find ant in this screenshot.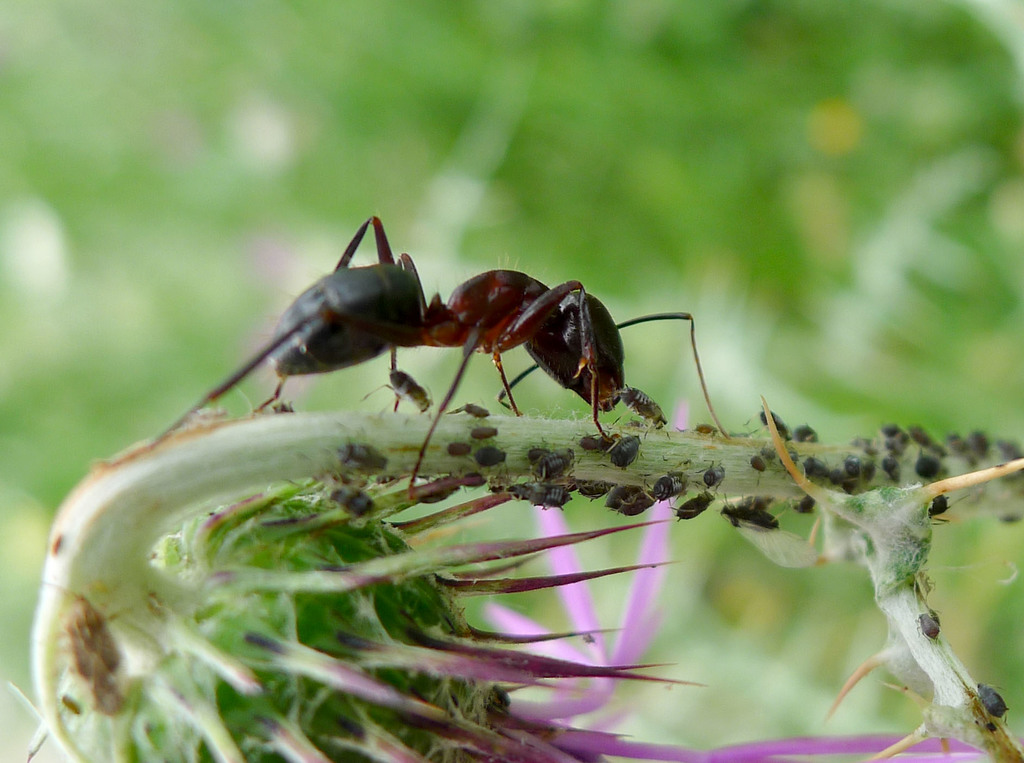
The bounding box for ant is (104,219,728,494).
